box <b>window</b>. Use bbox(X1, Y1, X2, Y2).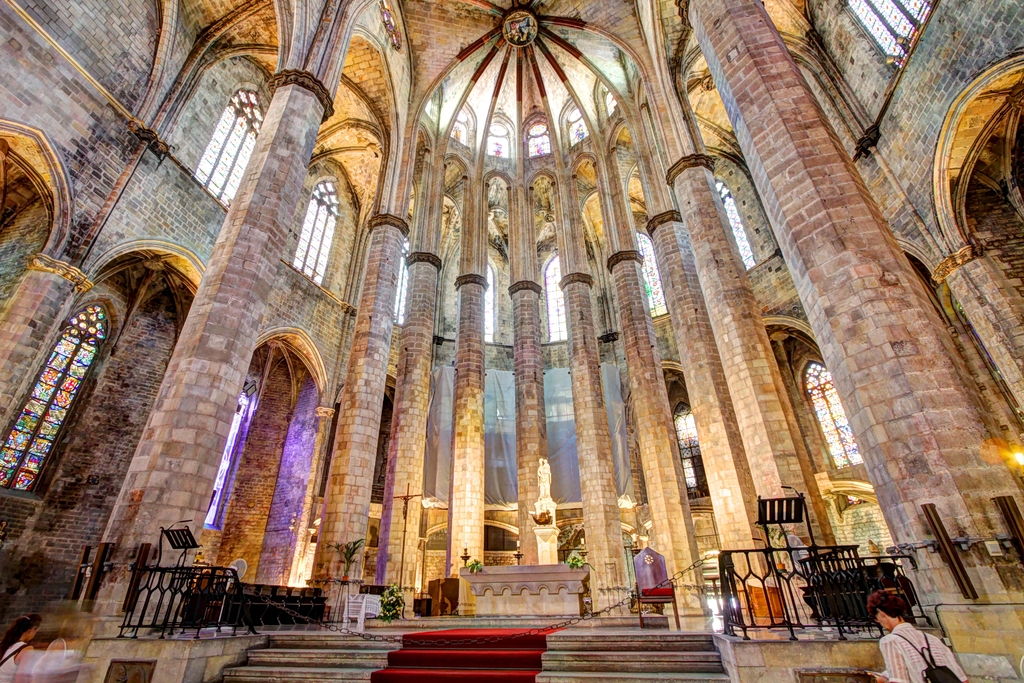
bbox(809, 361, 860, 469).
